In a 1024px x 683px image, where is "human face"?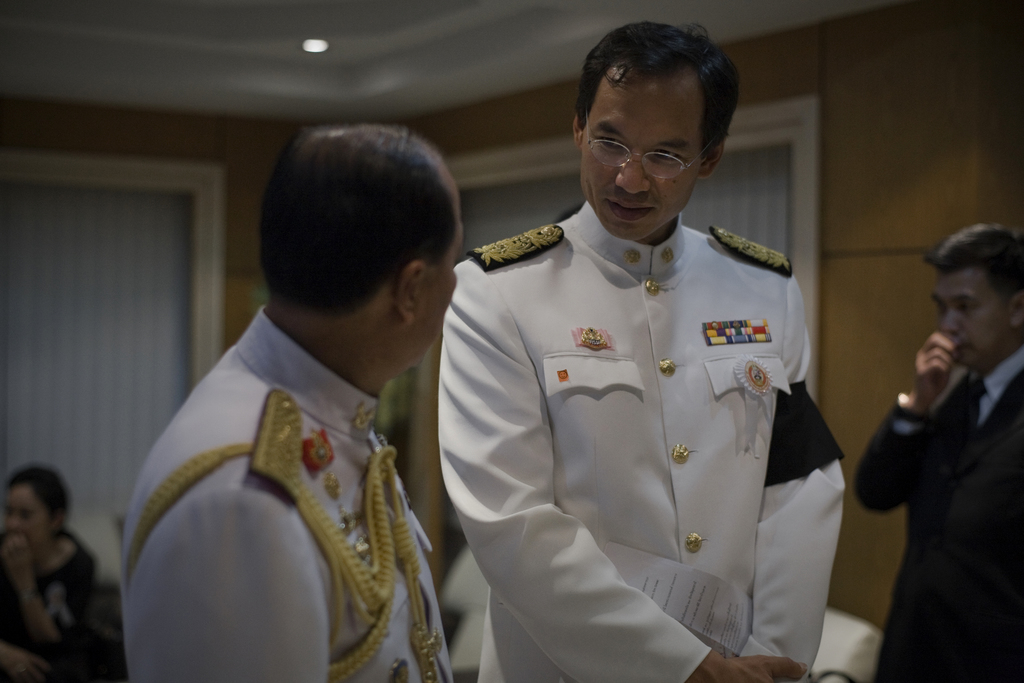
<region>926, 265, 1011, 370</region>.
